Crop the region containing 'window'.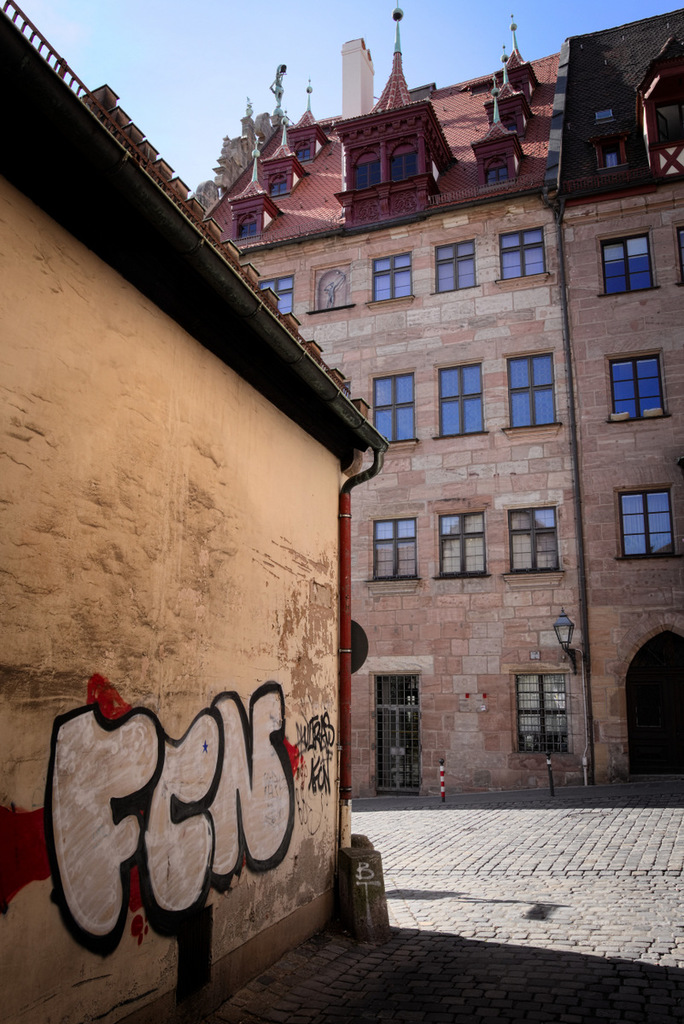
Crop region: left=507, top=503, right=564, bottom=580.
